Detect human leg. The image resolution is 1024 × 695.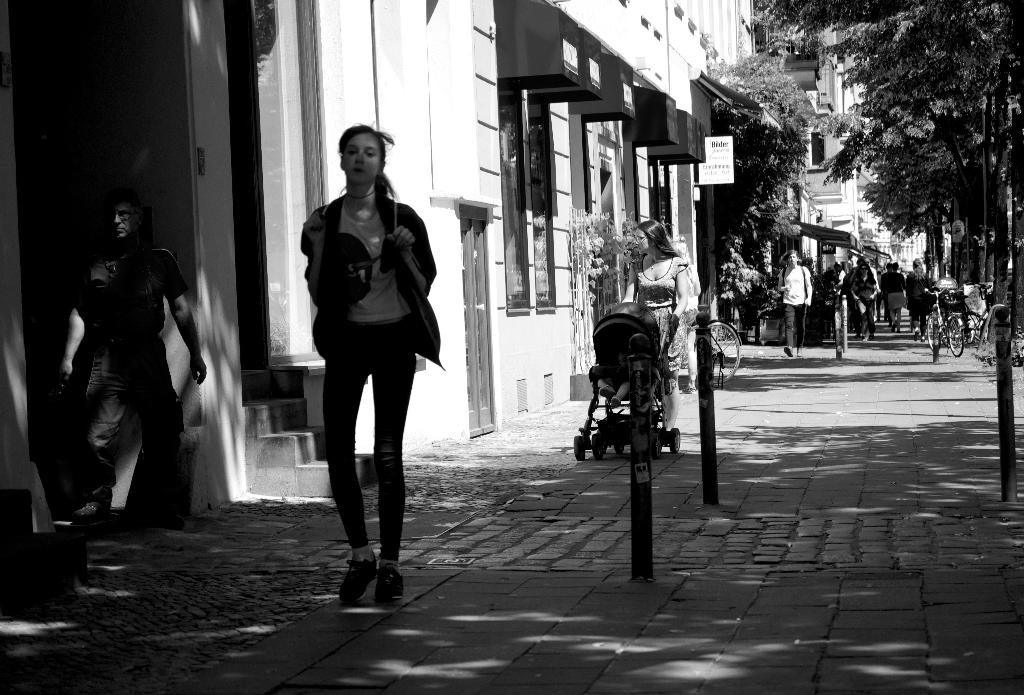
detection(74, 335, 131, 520).
